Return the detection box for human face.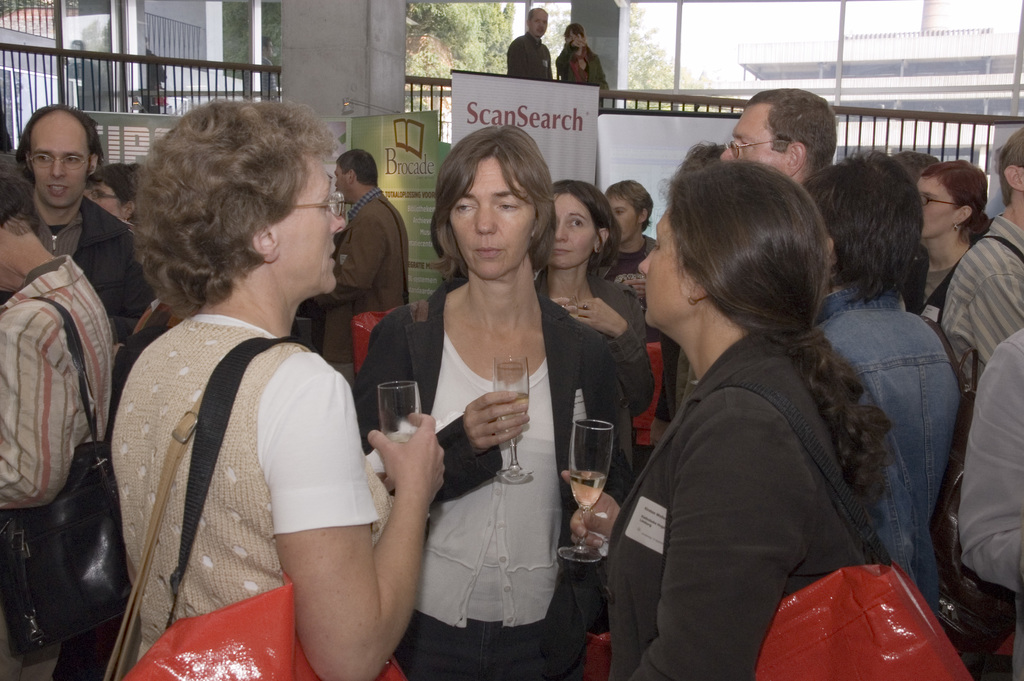
<region>335, 166, 351, 199</region>.
